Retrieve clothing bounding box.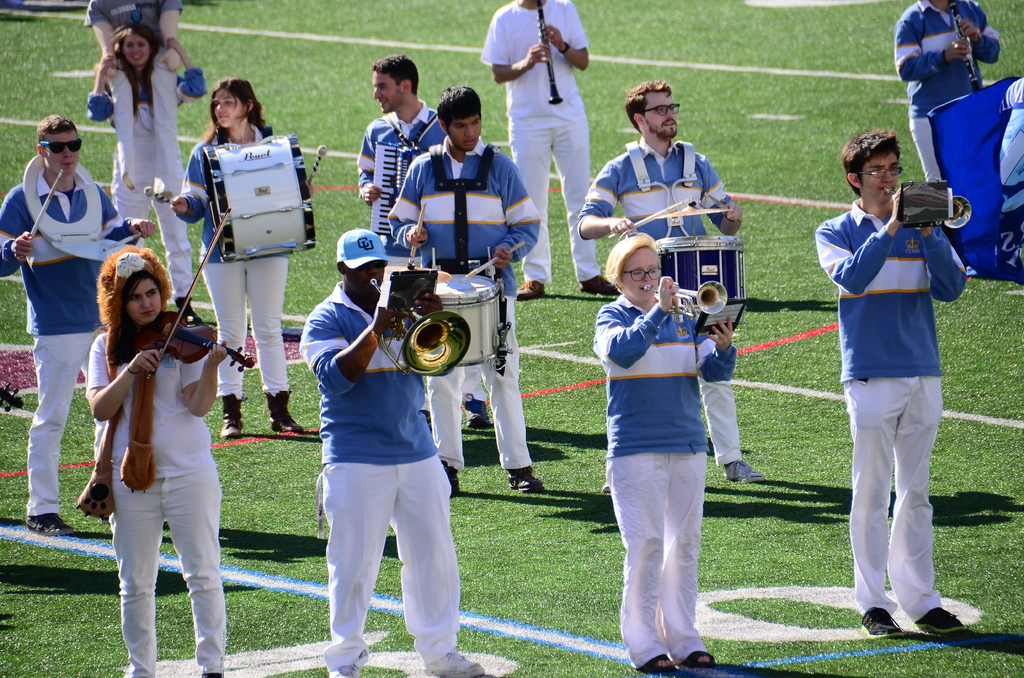
Bounding box: <bbox>353, 97, 491, 415</bbox>.
